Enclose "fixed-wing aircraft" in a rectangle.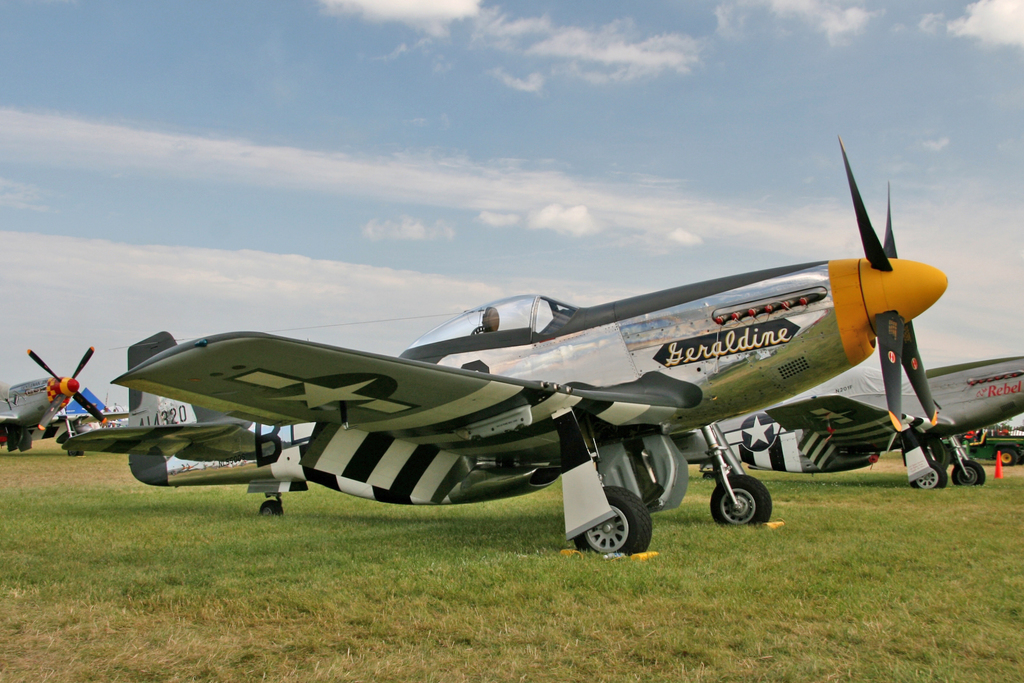
rect(0, 346, 102, 456).
